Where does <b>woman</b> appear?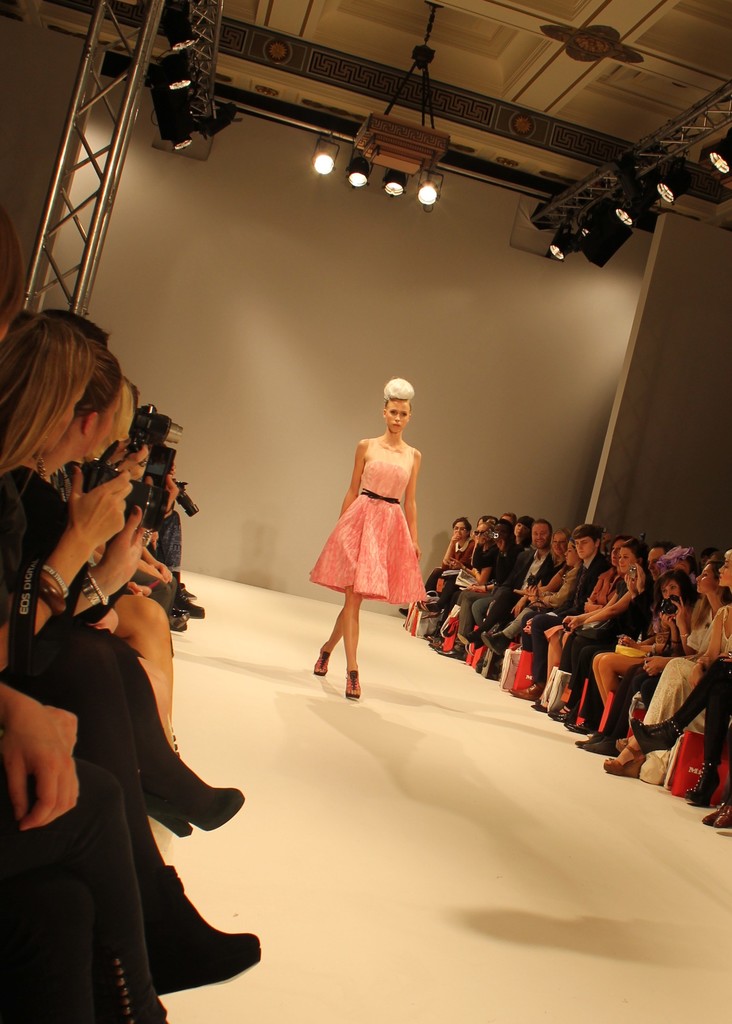
Appears at locate(596, 556, 727, 771).
